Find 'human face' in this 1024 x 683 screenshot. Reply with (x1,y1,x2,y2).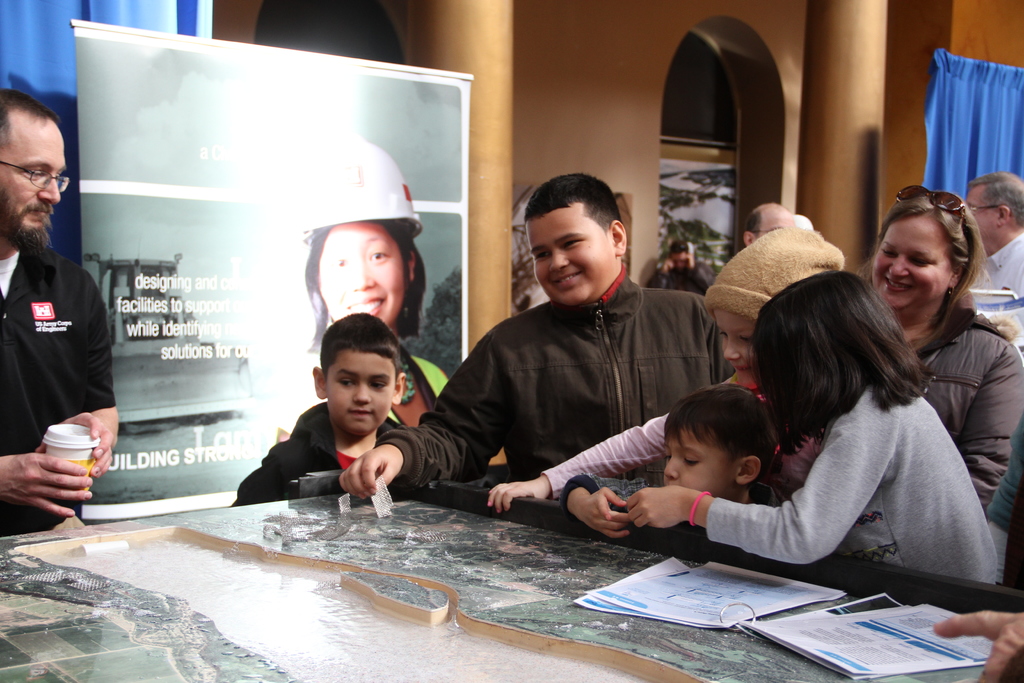
(324,352,396,433).
